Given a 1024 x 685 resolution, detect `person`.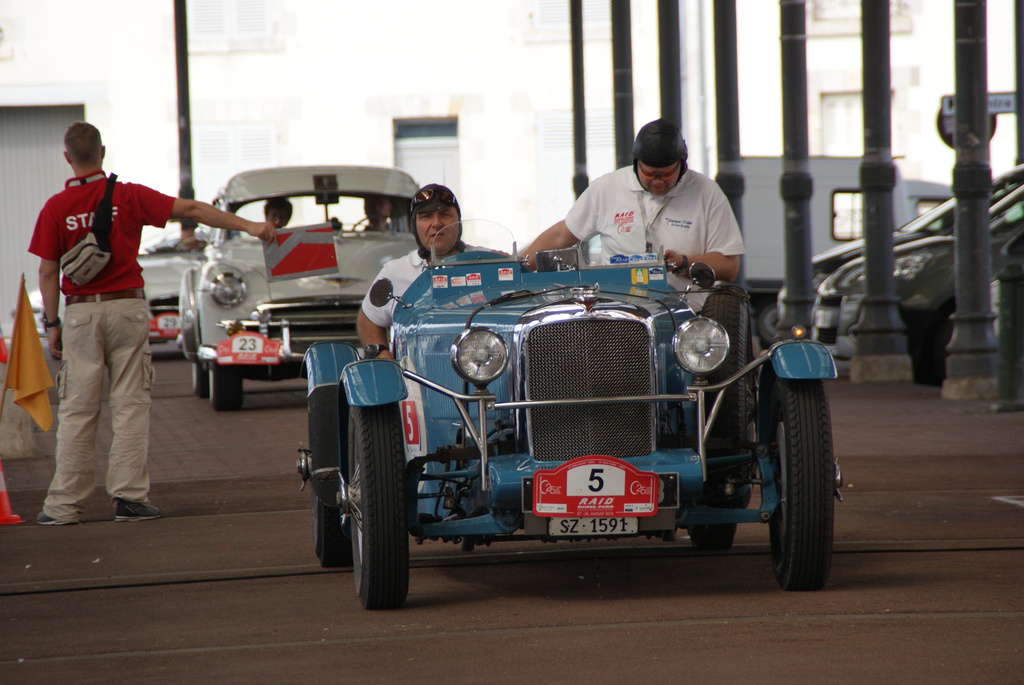
[170,224,207,255].
